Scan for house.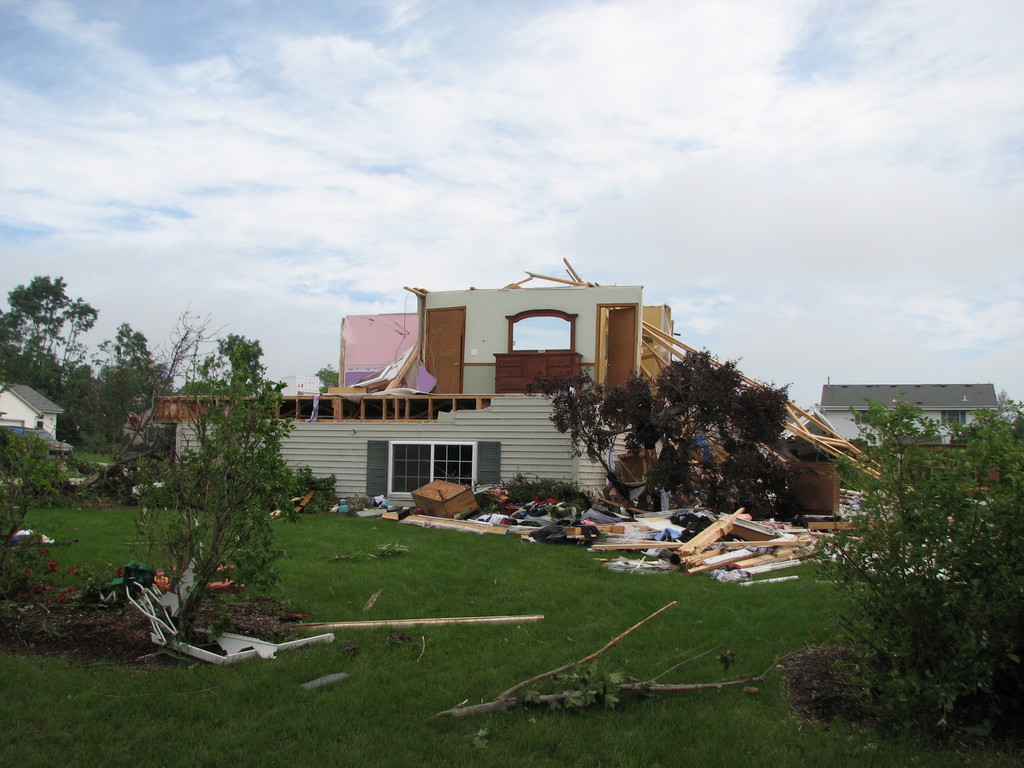
Scan result: x1=819 y1=376 x2=1000 y2=449.
